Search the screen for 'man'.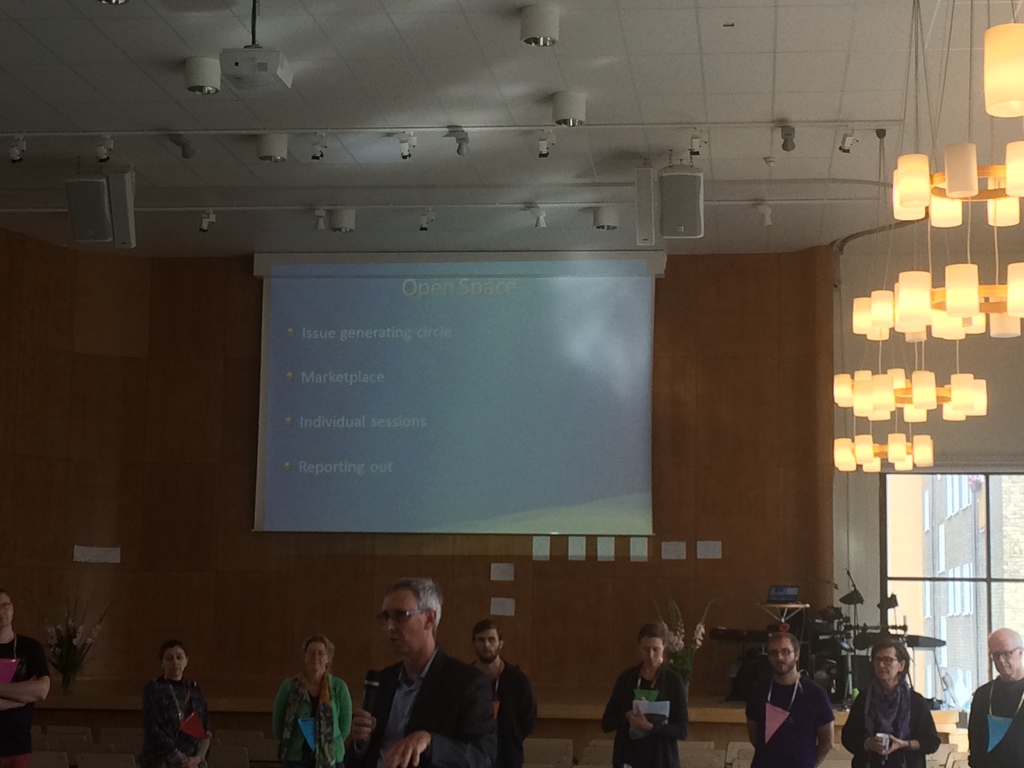
Found at box(969, 621, 1023, 767).
